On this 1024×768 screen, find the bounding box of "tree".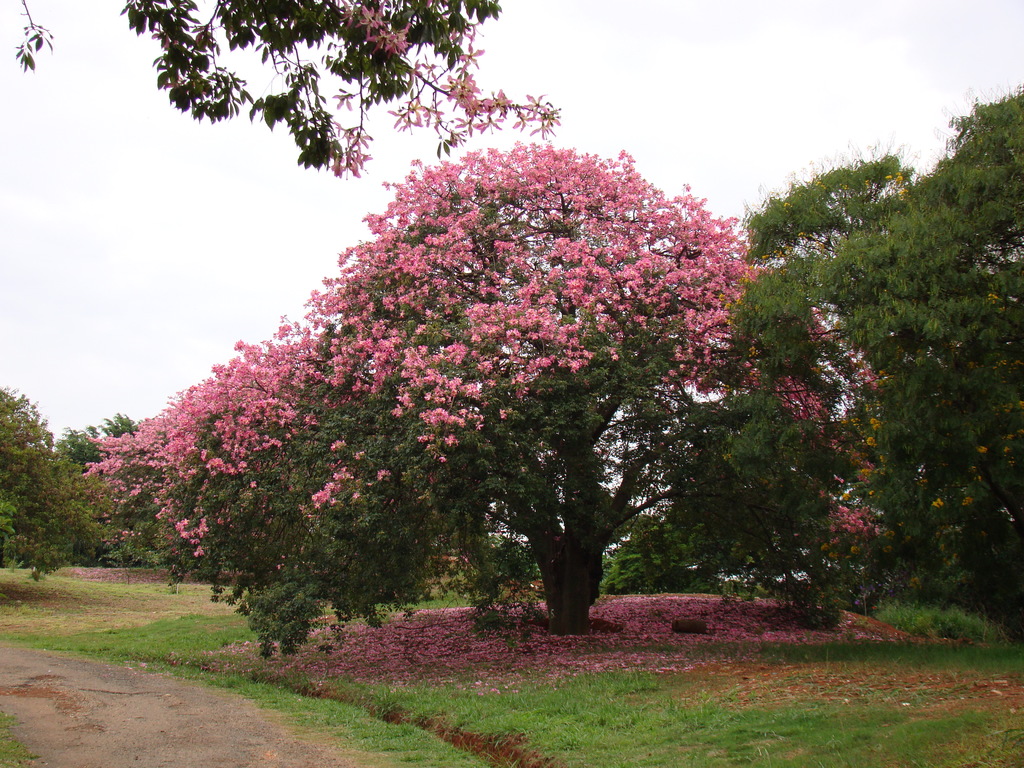
Bounding box: Rect(672, 147, 957, 627).
